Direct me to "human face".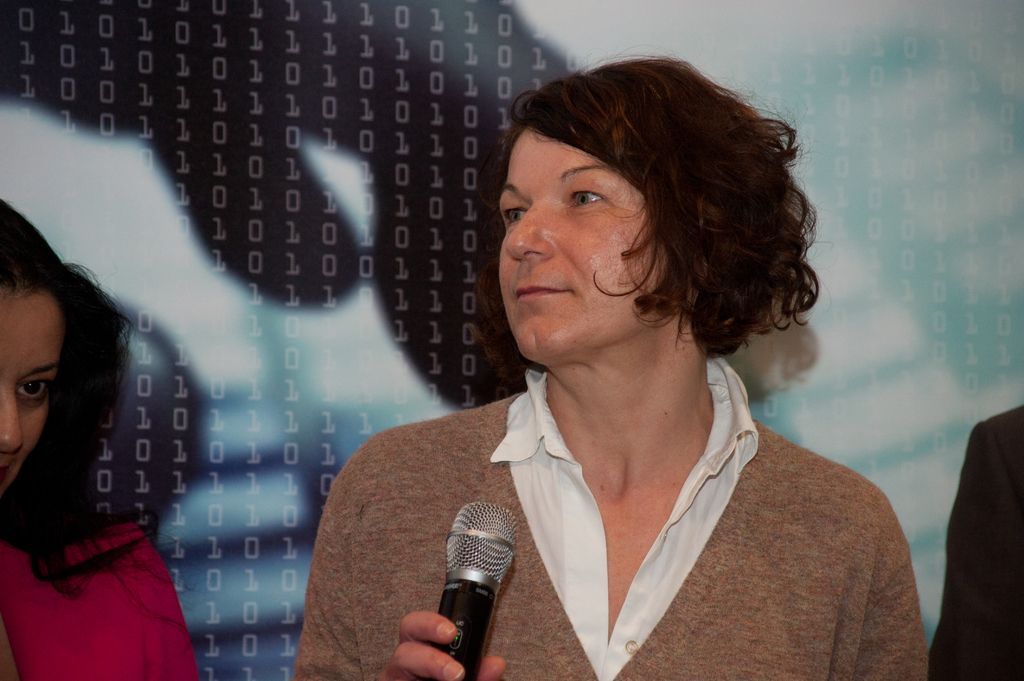
Direction: bbox(0, 310, 72, 497).
